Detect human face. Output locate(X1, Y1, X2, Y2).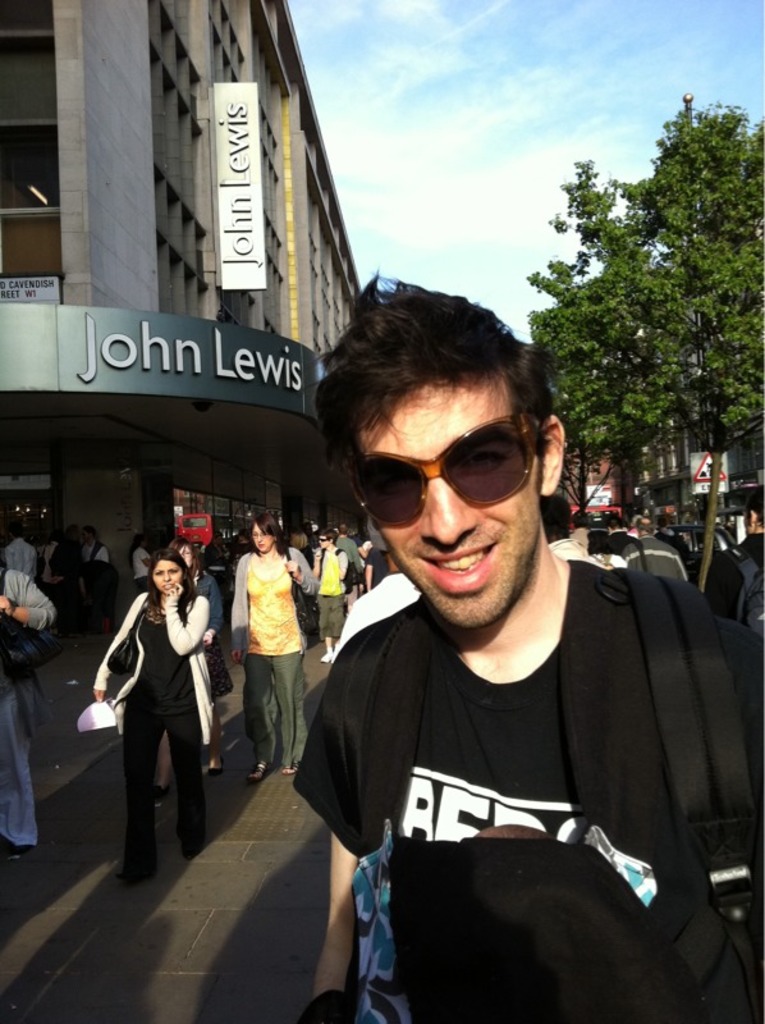
locate(356, 365, 542, 628).
